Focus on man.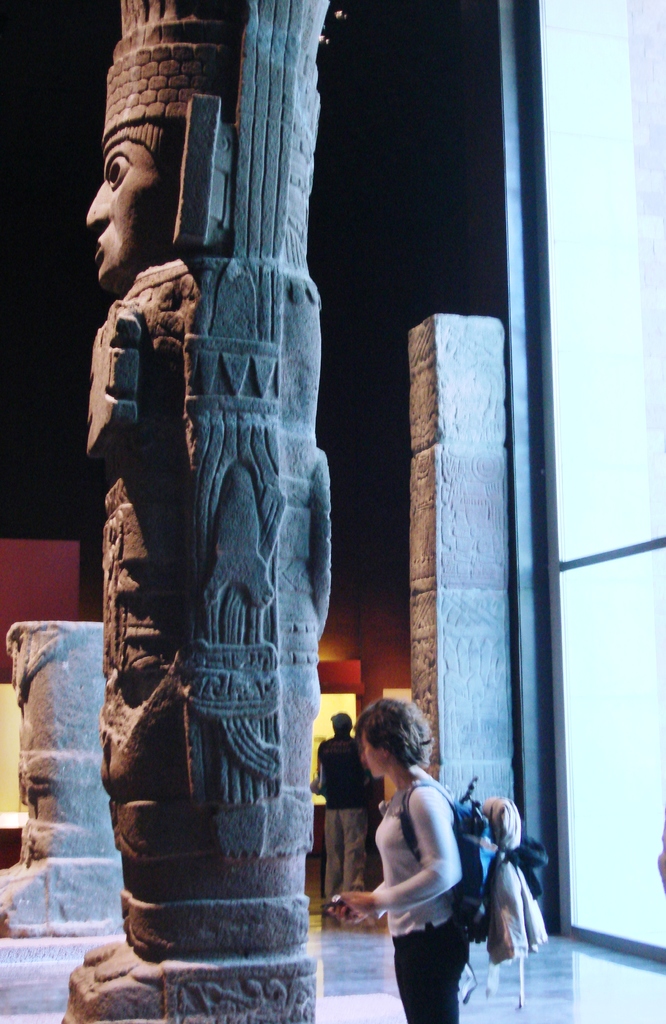
Focused at select_region(316, 714, 372, 895).
